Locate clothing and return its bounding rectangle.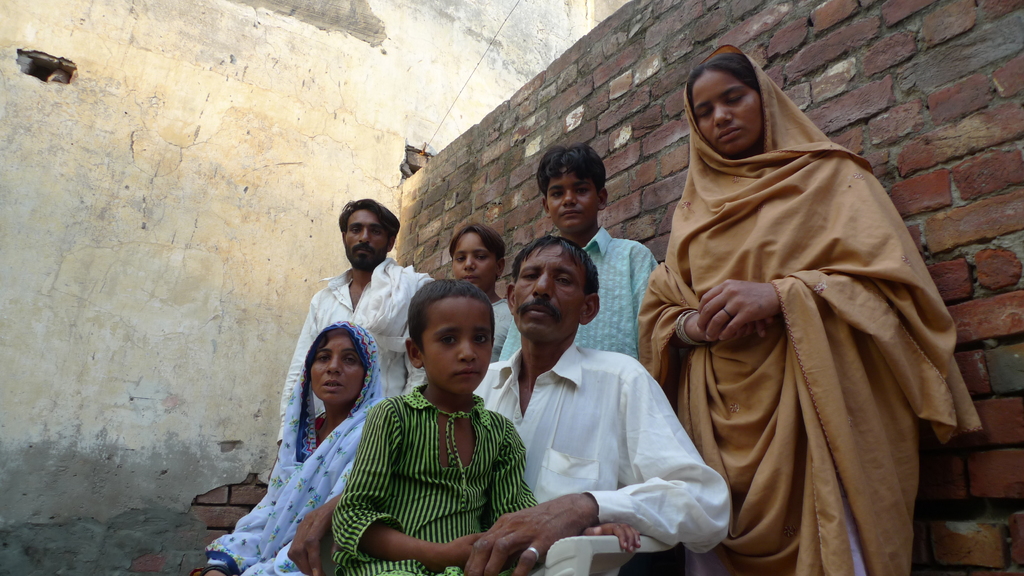
500:222:660:356.
